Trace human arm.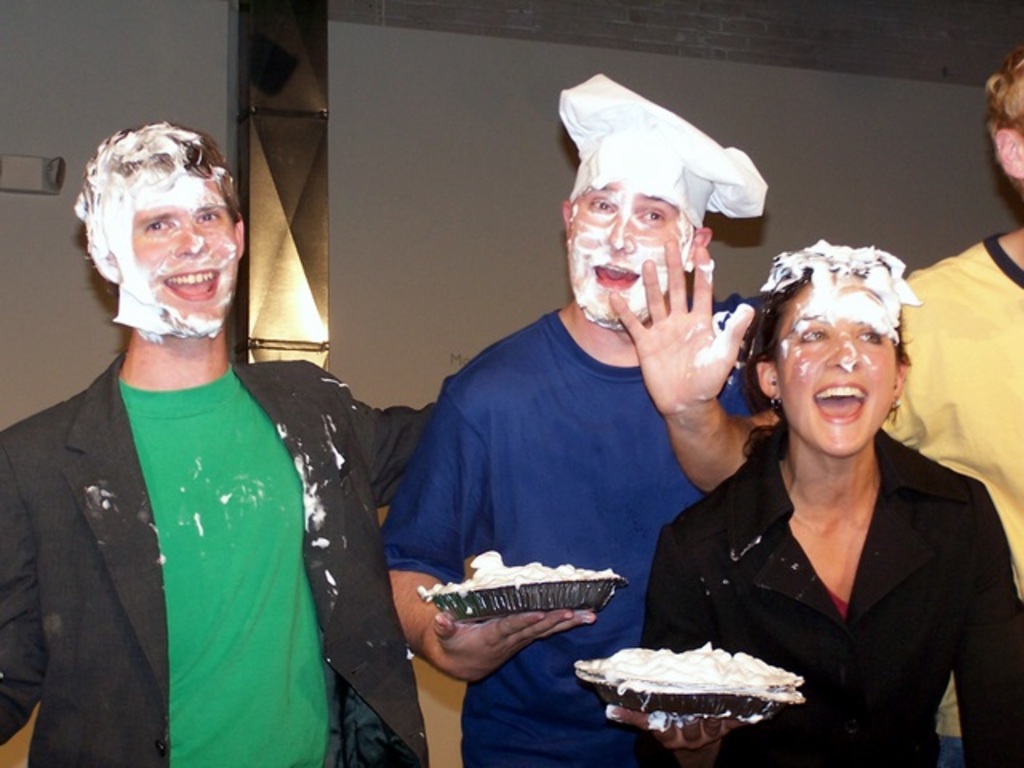
Traced to x1=330 y1=355 x2=446 y2=517.
